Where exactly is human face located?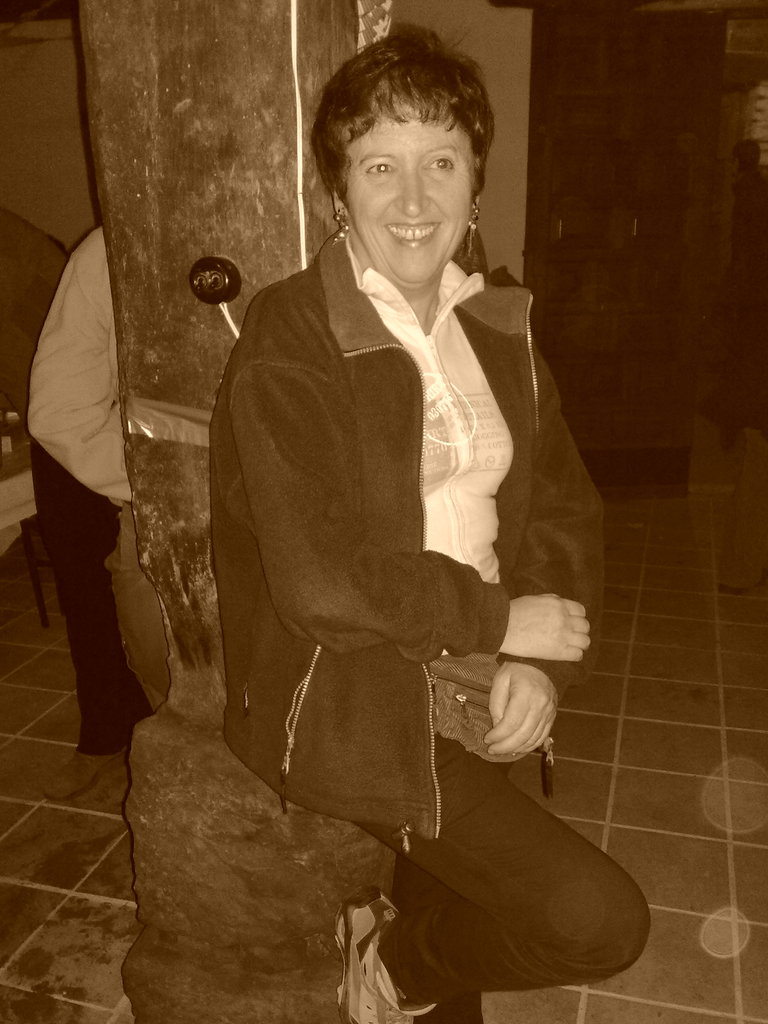
Its bounding box is left=346, top=104, right=472, bottom=281.
